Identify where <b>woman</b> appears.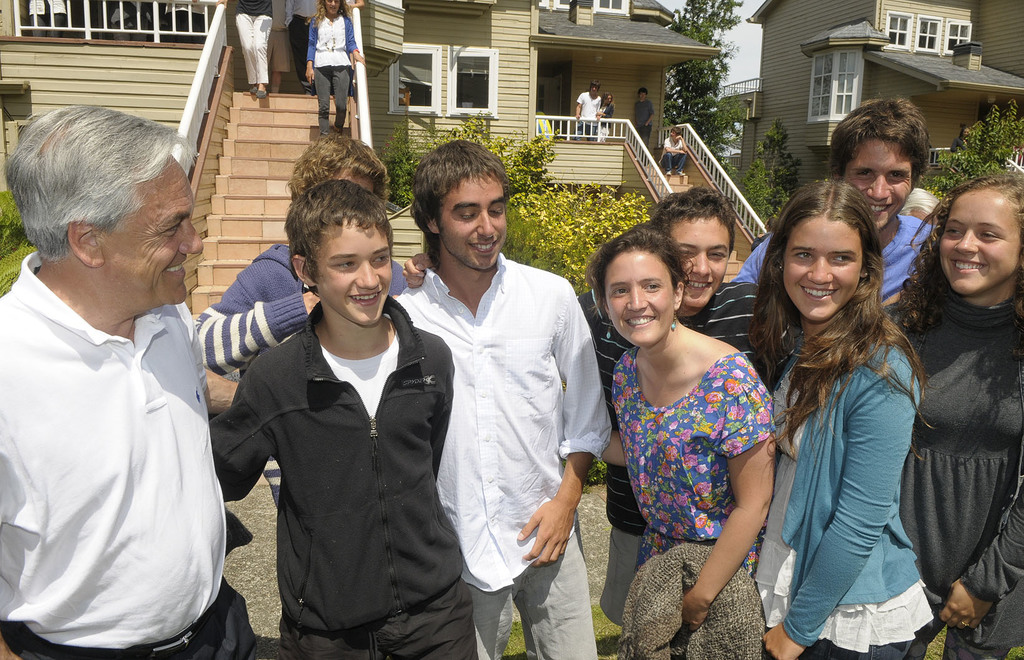
Appears at box(861, 174, 1023, 659).
